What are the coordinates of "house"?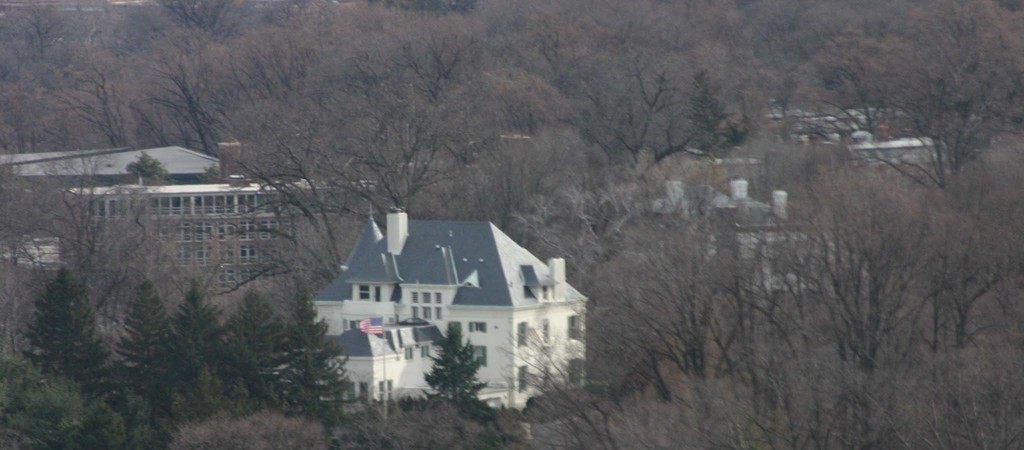
<bbox>622, 173, 829, 307</bbox>.
